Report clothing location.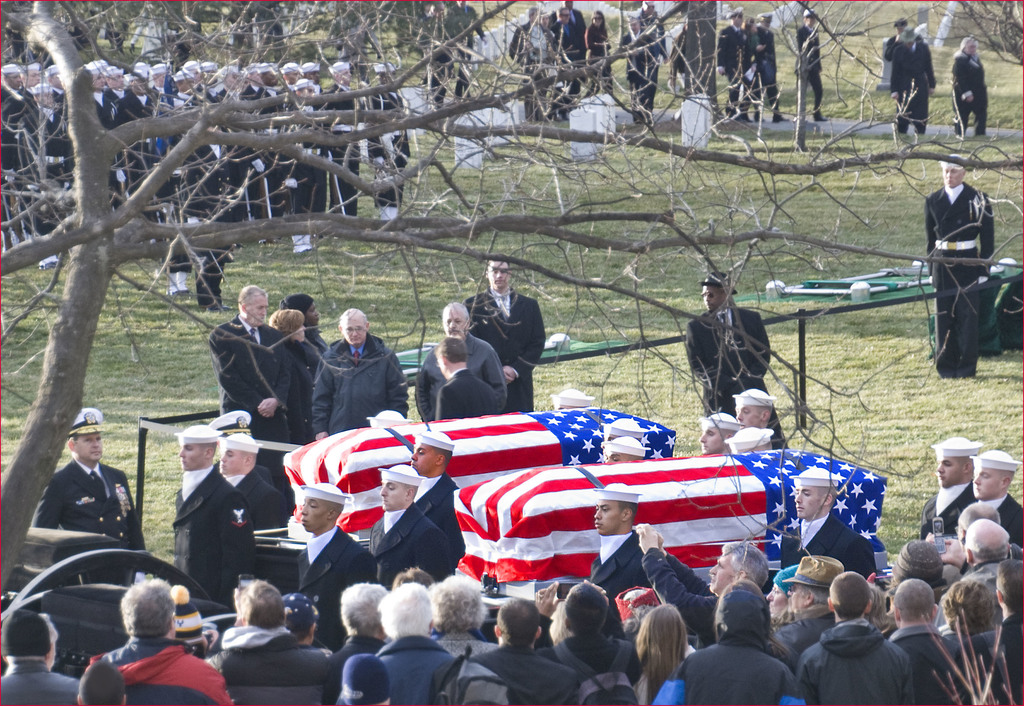
Report: pyautogui.locateOnScreen(945, 51, 989, 131).
